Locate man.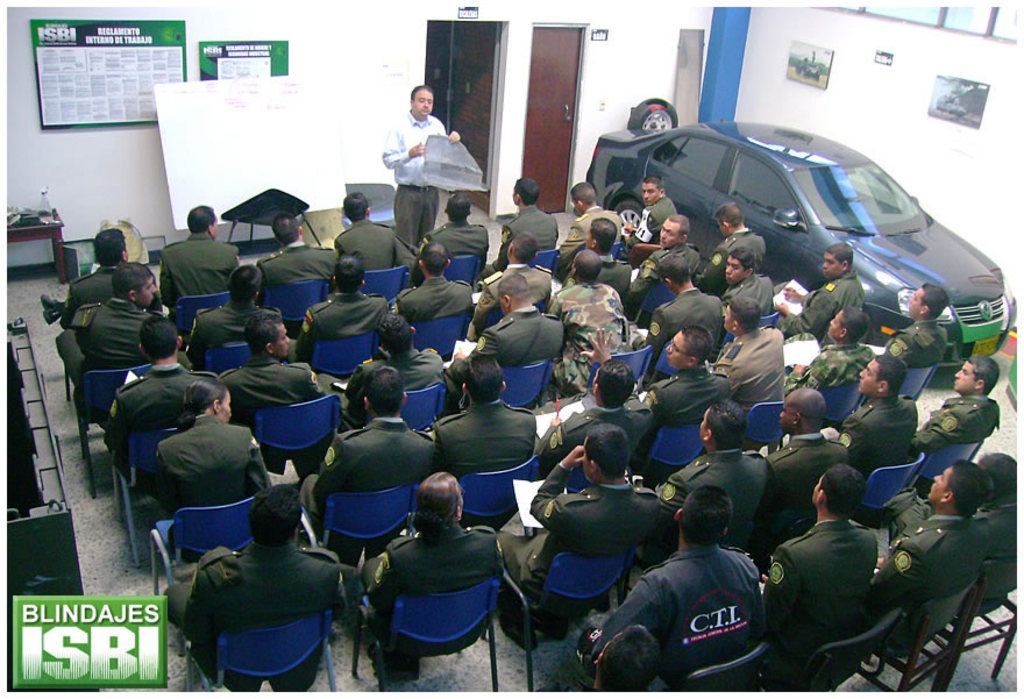
Bounding box: (298, 365, 436, 572).
